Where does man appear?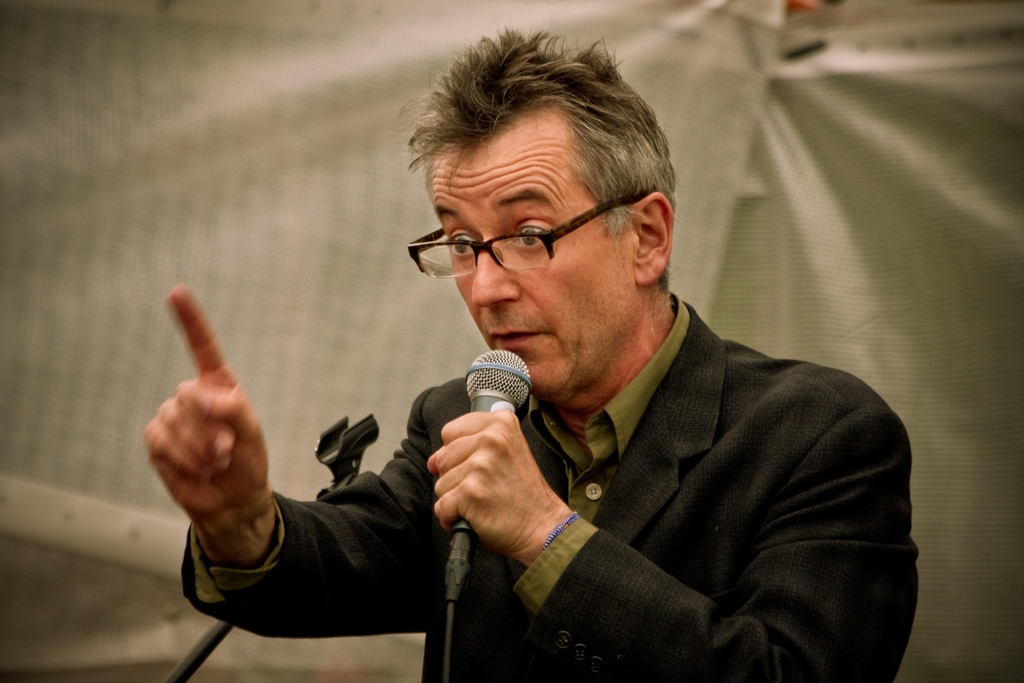
Appears at <bbox>139, 19, 921, 682</bbox>.
